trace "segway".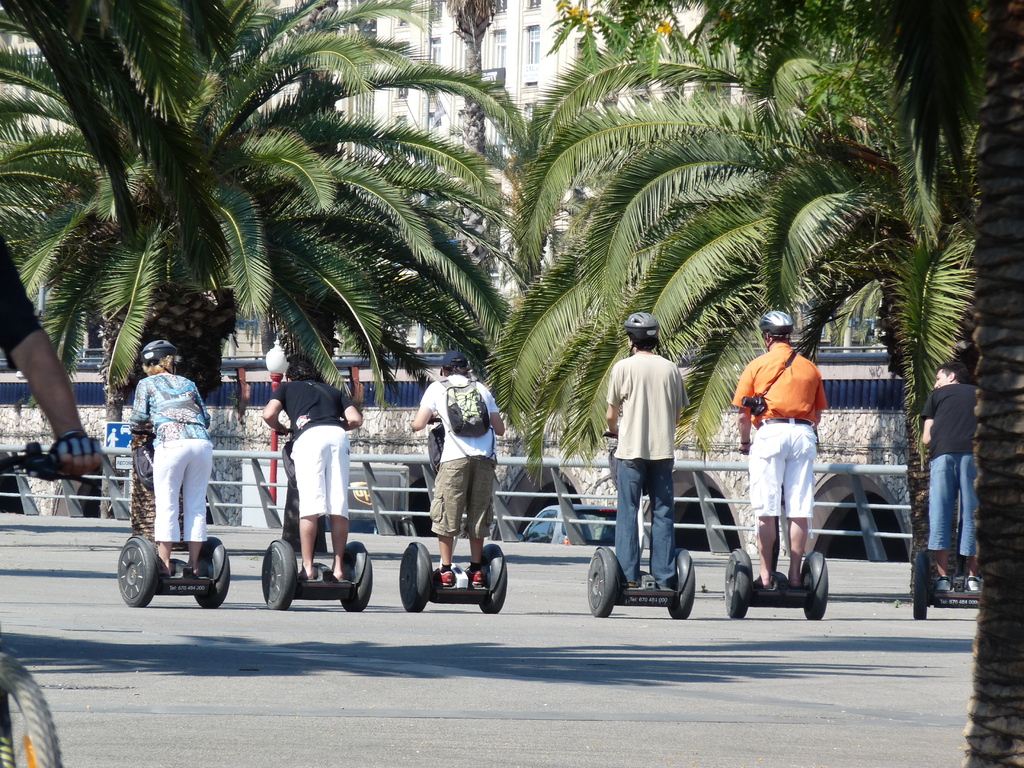
Traced to box=[109, 406, 216, 612].
